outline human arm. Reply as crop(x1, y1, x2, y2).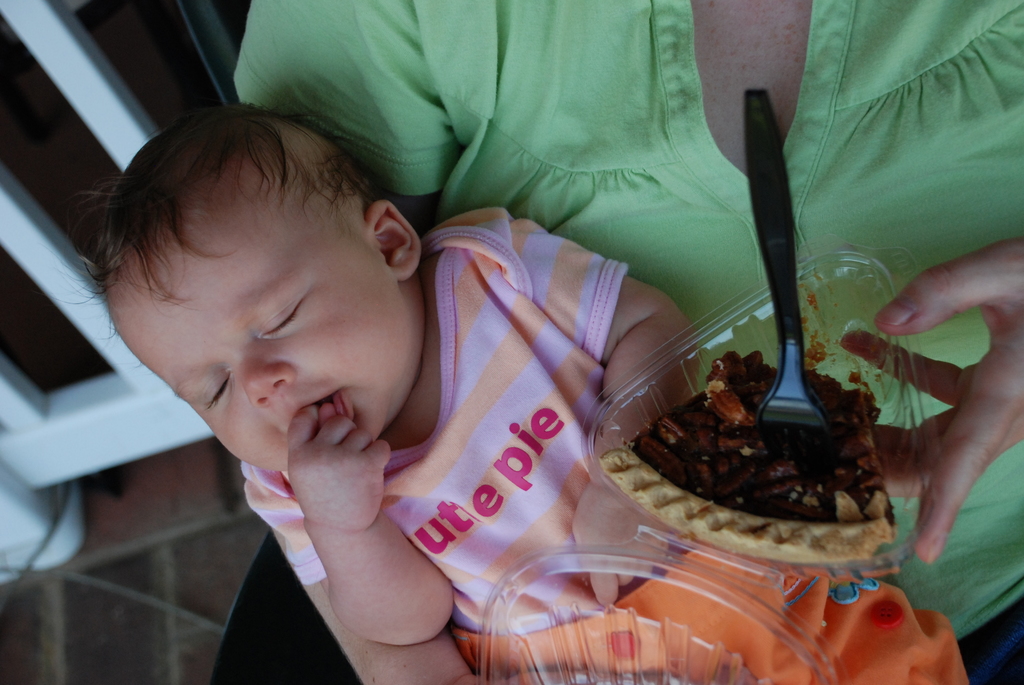
crop(826, 226, 1023, 568).
